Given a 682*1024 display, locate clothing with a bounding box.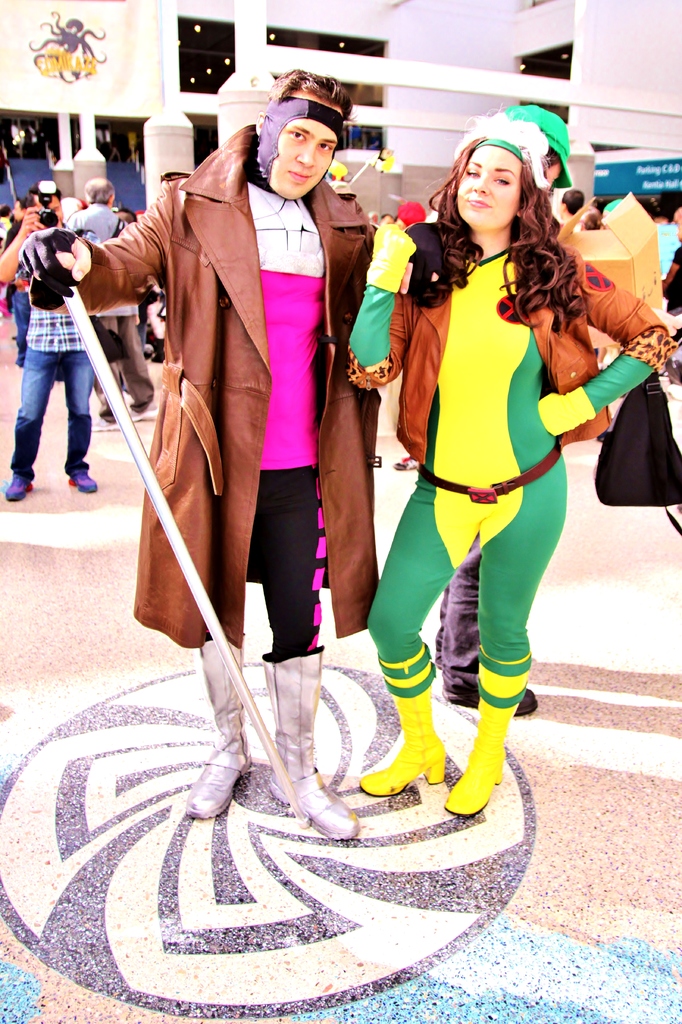
Located: rect(9, 221, 98, 479).
